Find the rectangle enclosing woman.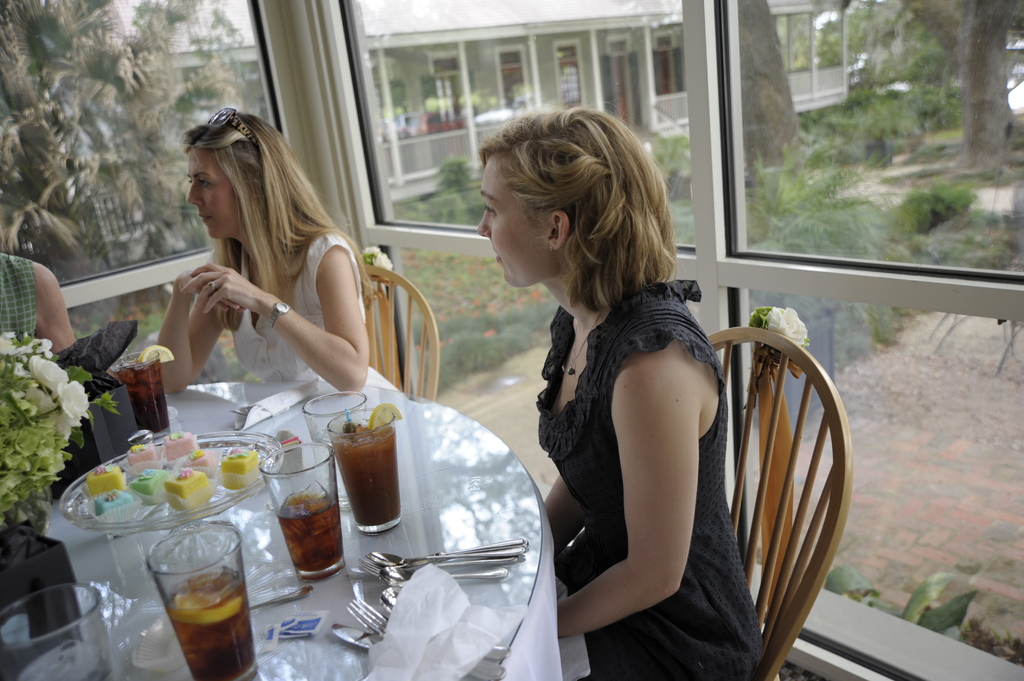
l=477, t=95, r=765, b=680.
